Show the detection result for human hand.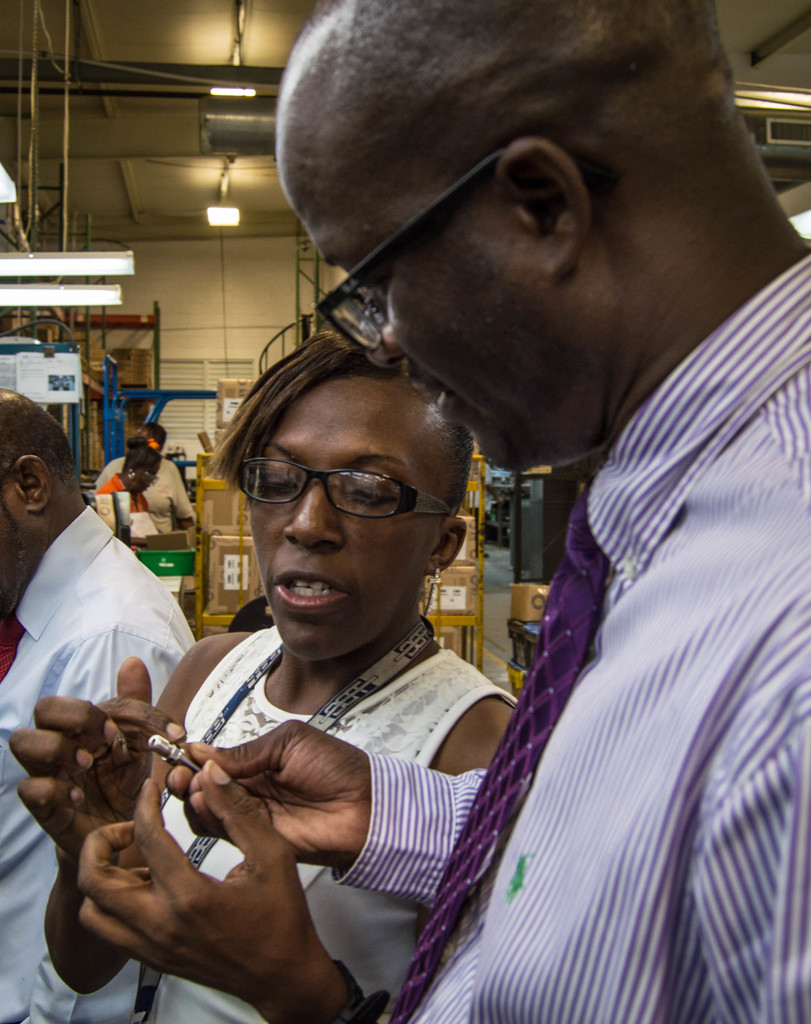
bbox(6, 655, 191, 870).
